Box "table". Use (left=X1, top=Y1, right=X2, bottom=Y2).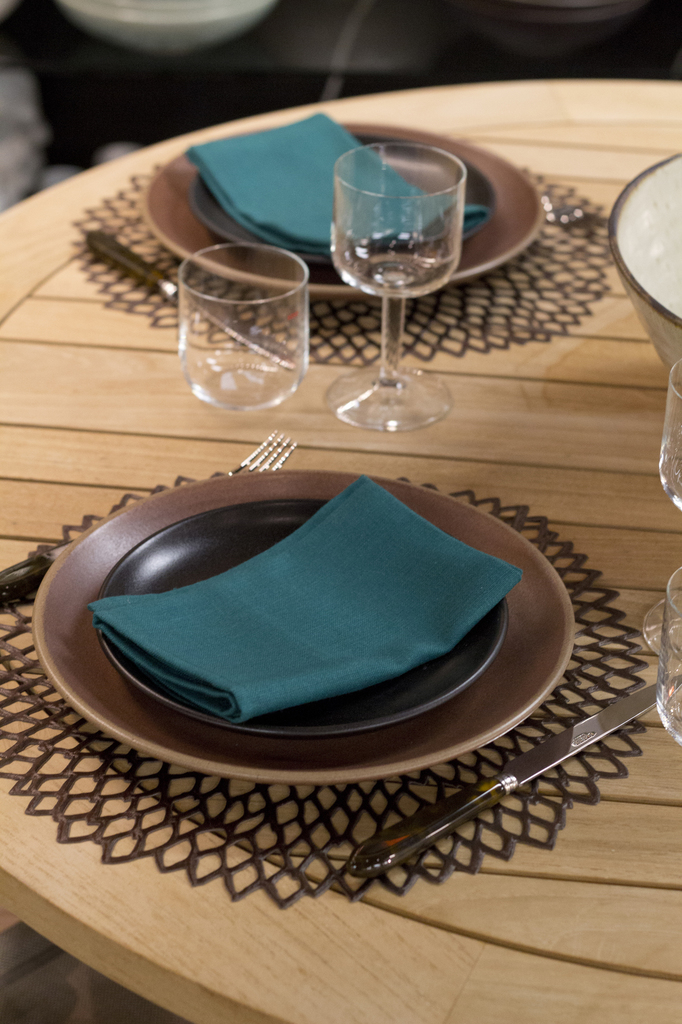
(left=0, top=178, right=681, bottom=997).
